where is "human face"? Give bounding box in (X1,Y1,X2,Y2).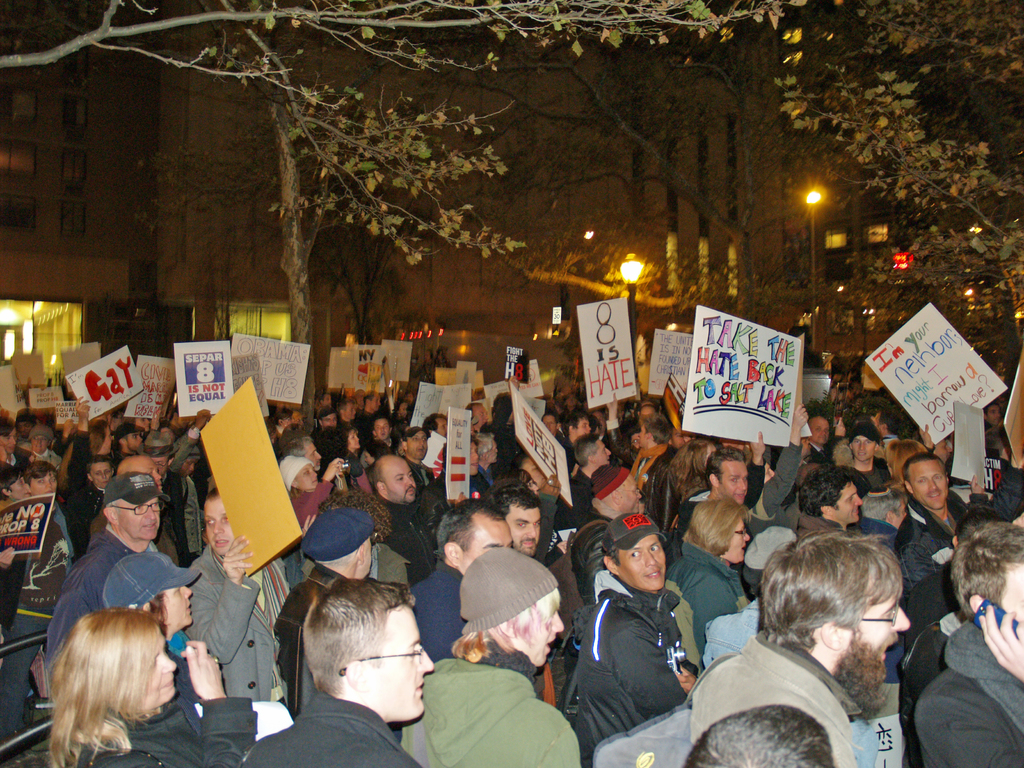
(461,516,513,569).
